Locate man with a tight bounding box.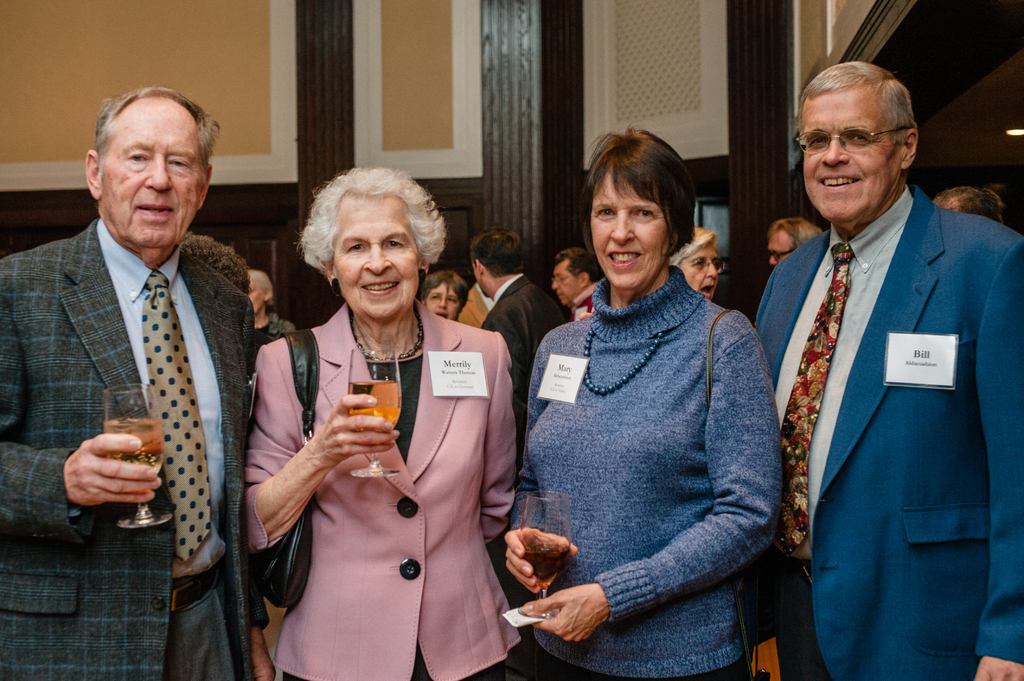
select_region(552, 249, 605, 319).
